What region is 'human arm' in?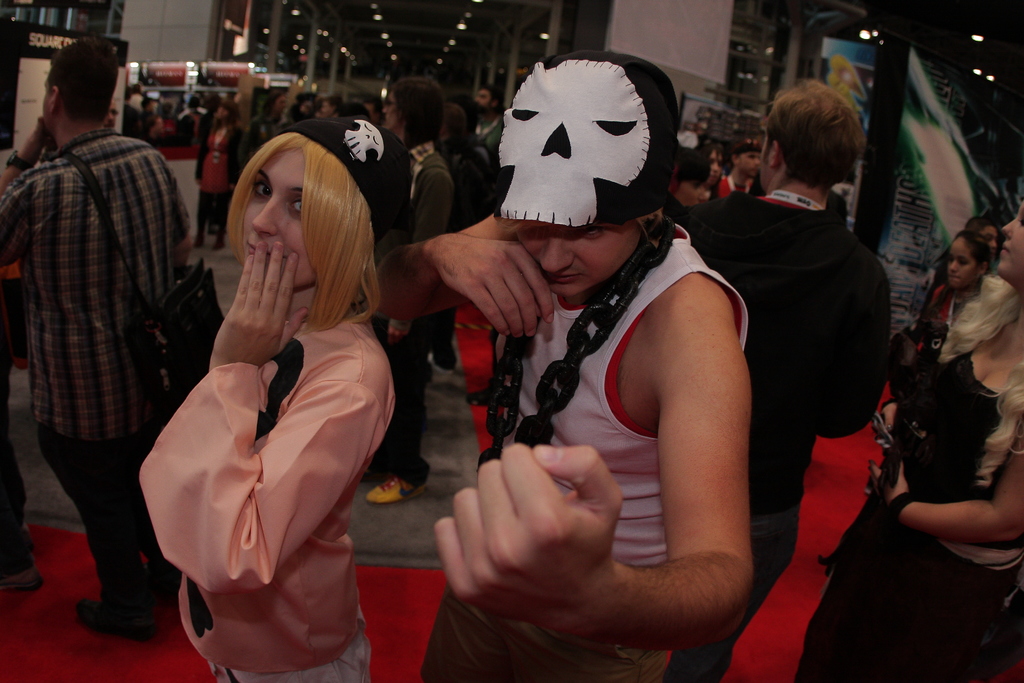
bbox=[369, 208, 560, 342].
